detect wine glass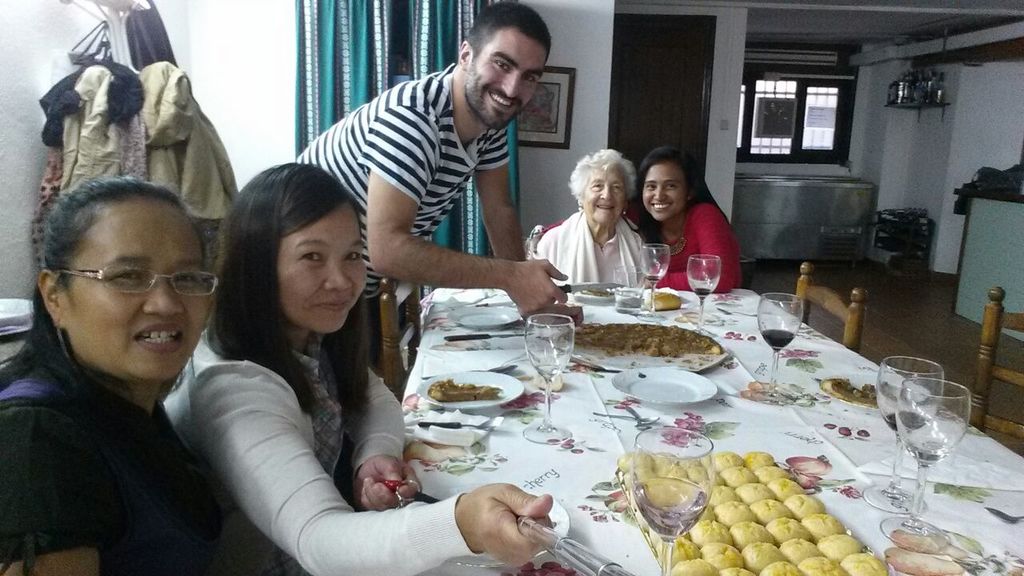
639/243/670/316
